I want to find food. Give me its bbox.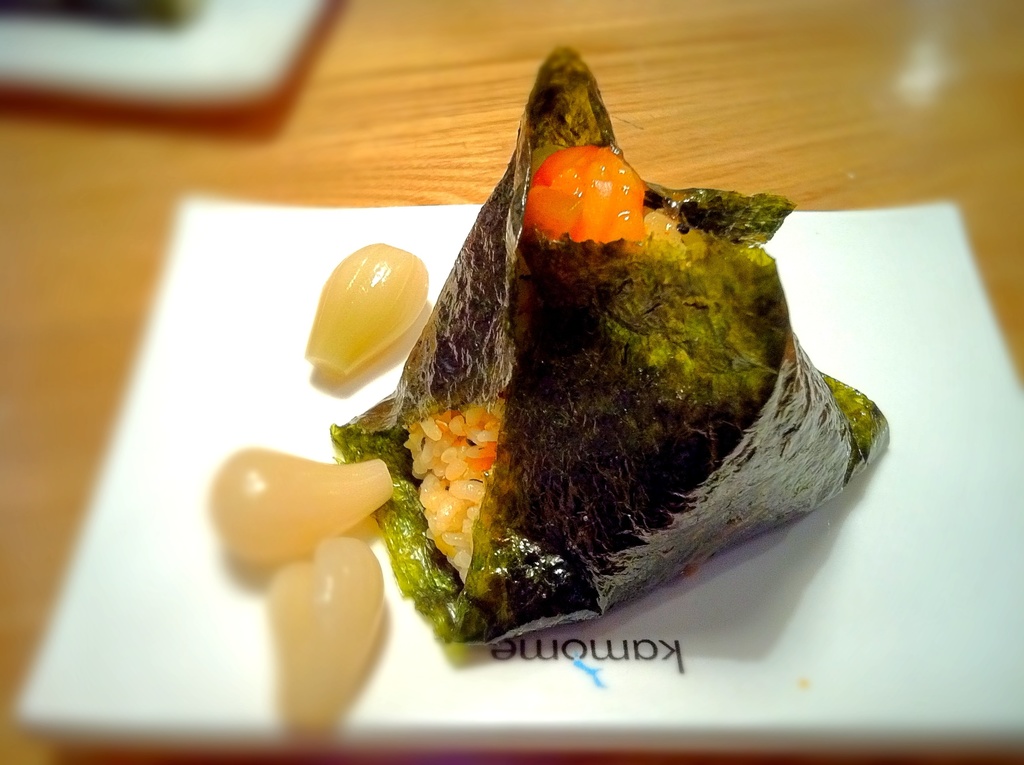
269 532 386 735.
